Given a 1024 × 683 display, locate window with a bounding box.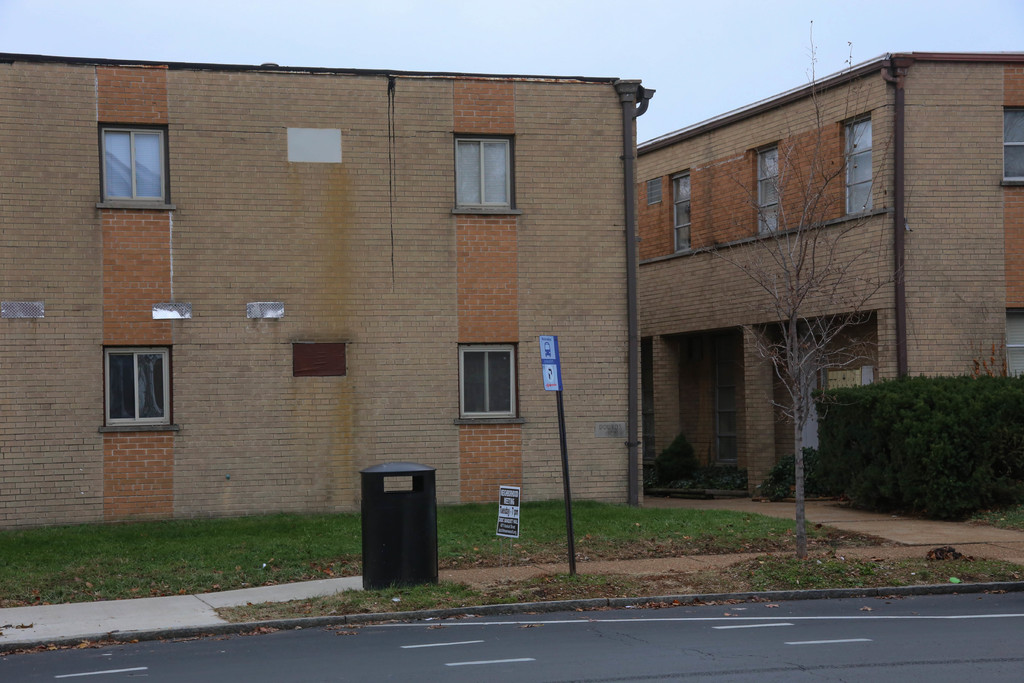
Located: [452, 134, 515, 213].
